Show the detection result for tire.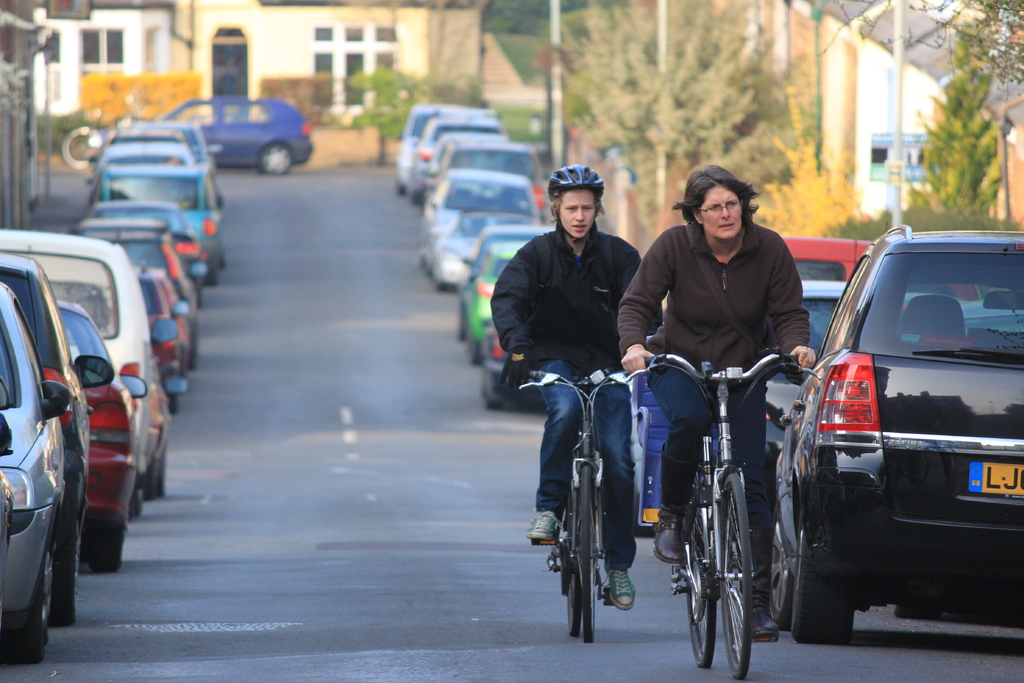
bbox=(486, 392, 500, 409).
